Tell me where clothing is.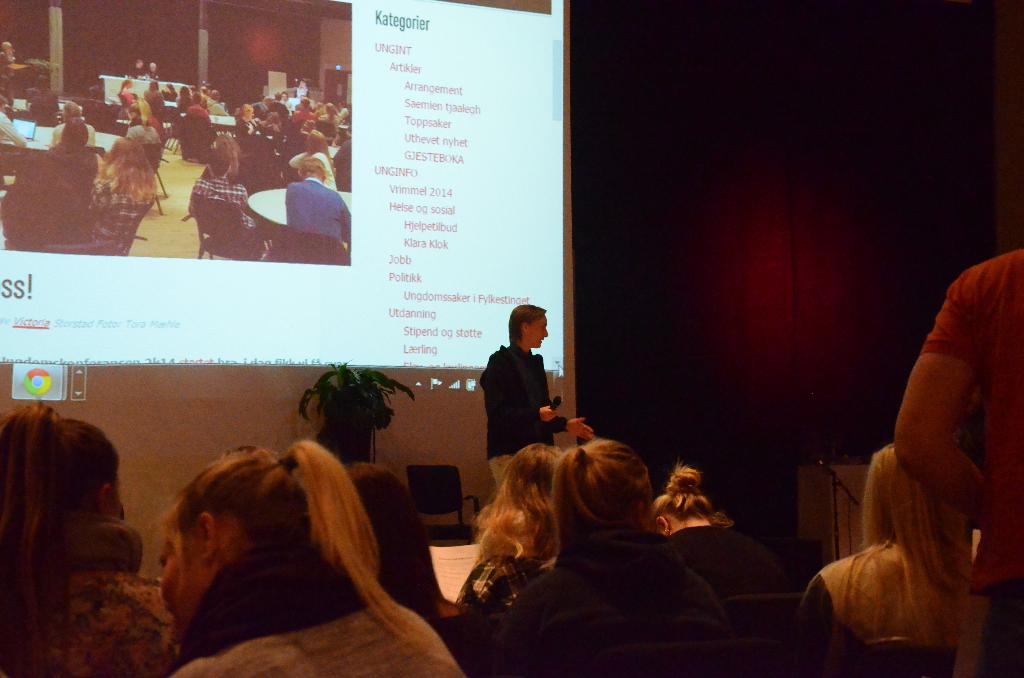
clothing is at [284,177,352,253].
